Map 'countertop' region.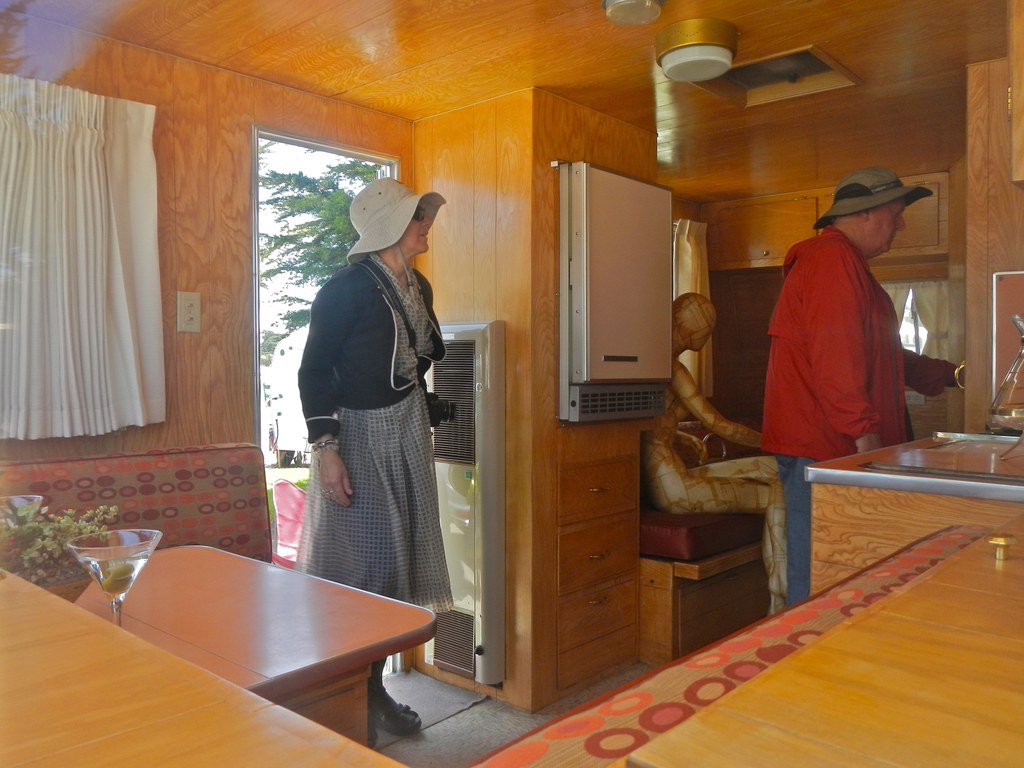
Mapped to (left=622, top=513, right=1023, bottom=767).
